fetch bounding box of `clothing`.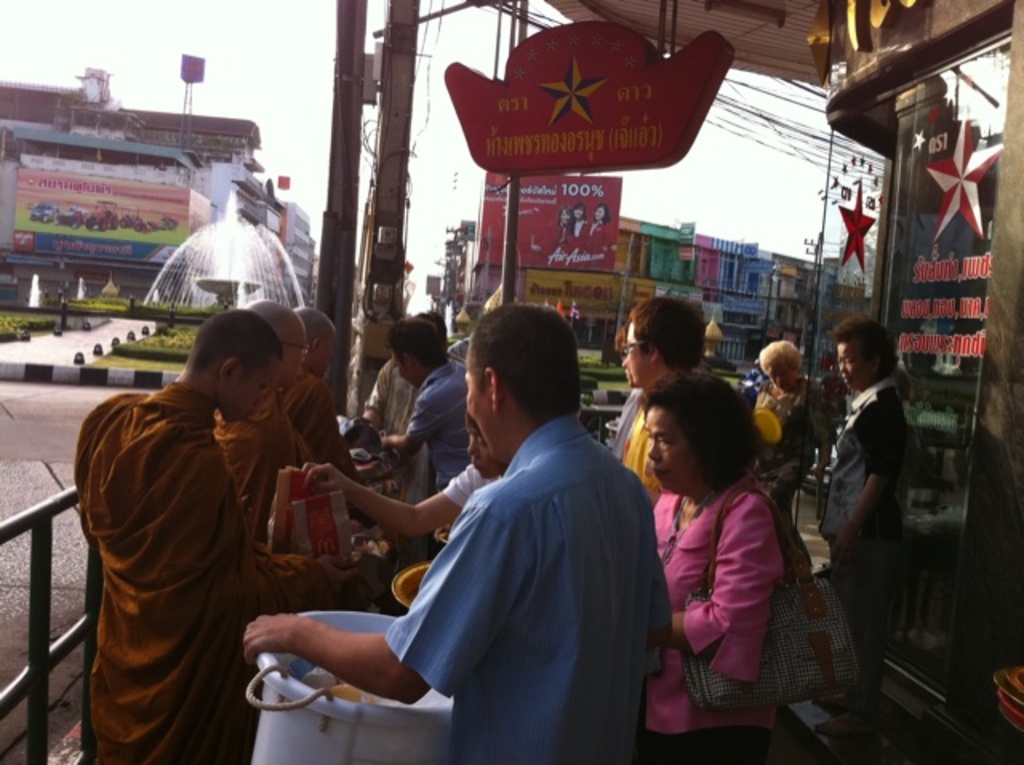
Bbox: (376,416,674,763).
